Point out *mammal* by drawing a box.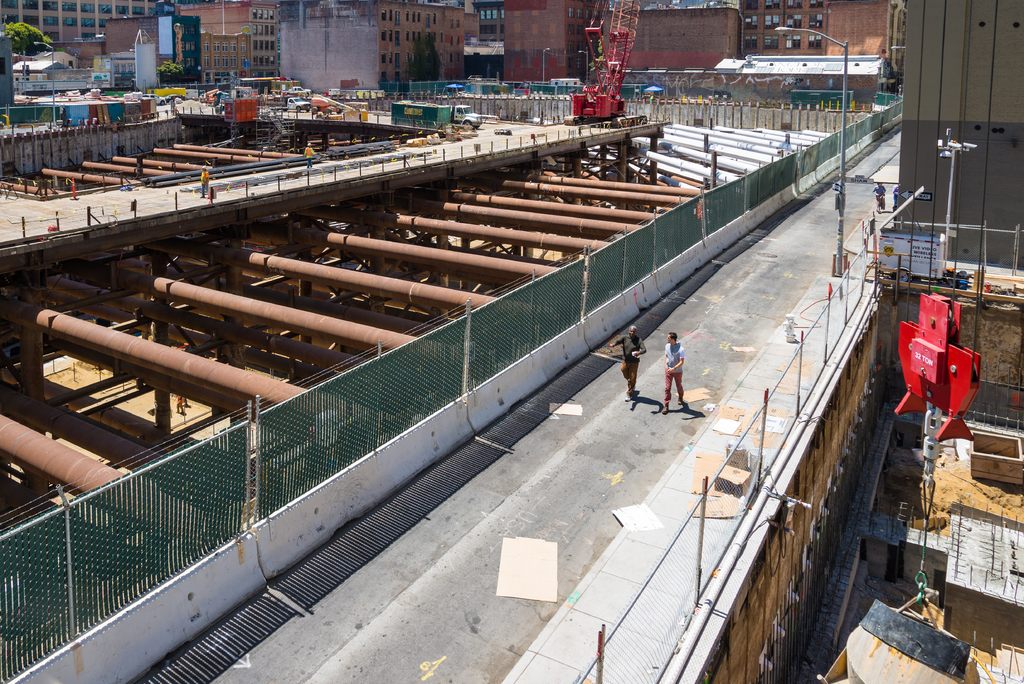
x1=607 y1=325 x2=647 y2=401.
